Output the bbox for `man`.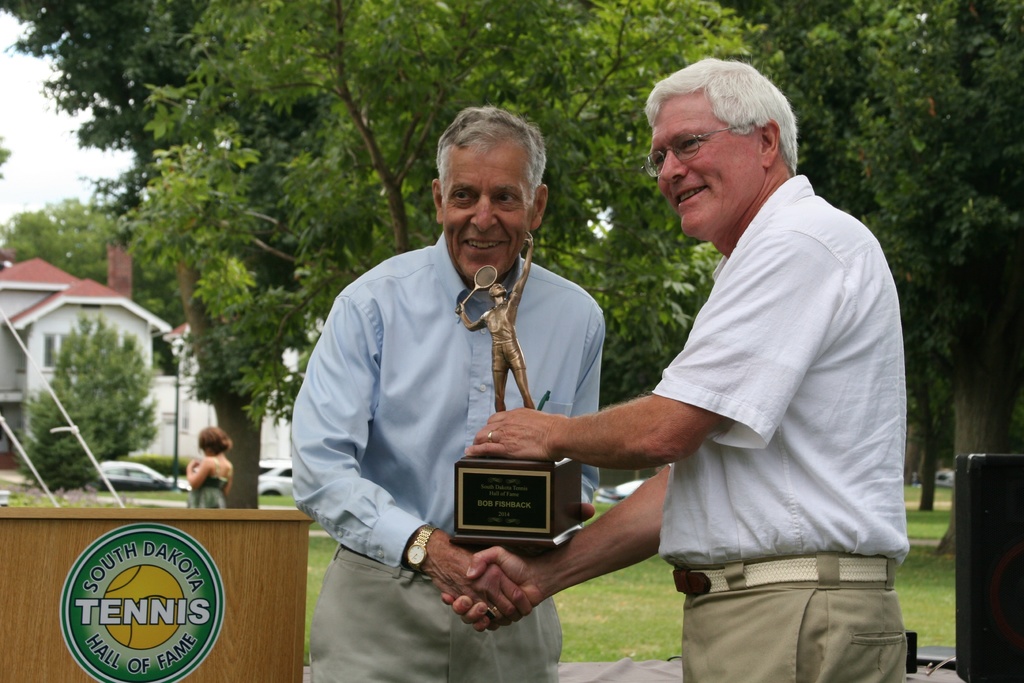
select_region(454, 15, 891, 670).
